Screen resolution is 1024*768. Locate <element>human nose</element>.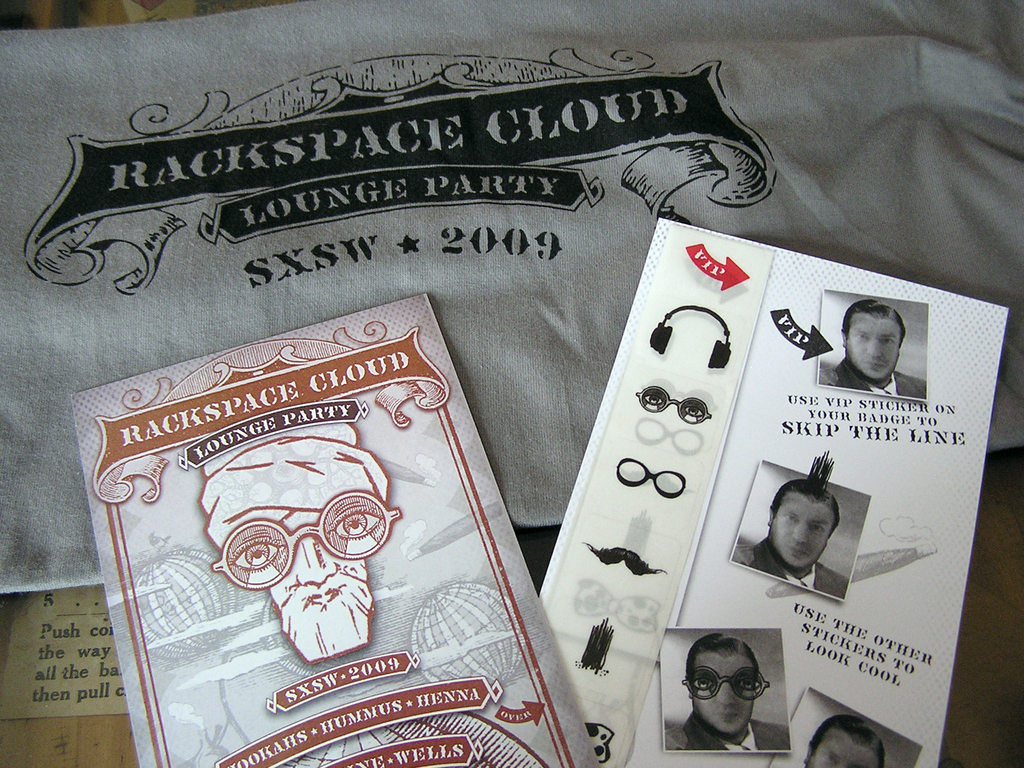
left=293, top=545, right=338, bottom=589.
